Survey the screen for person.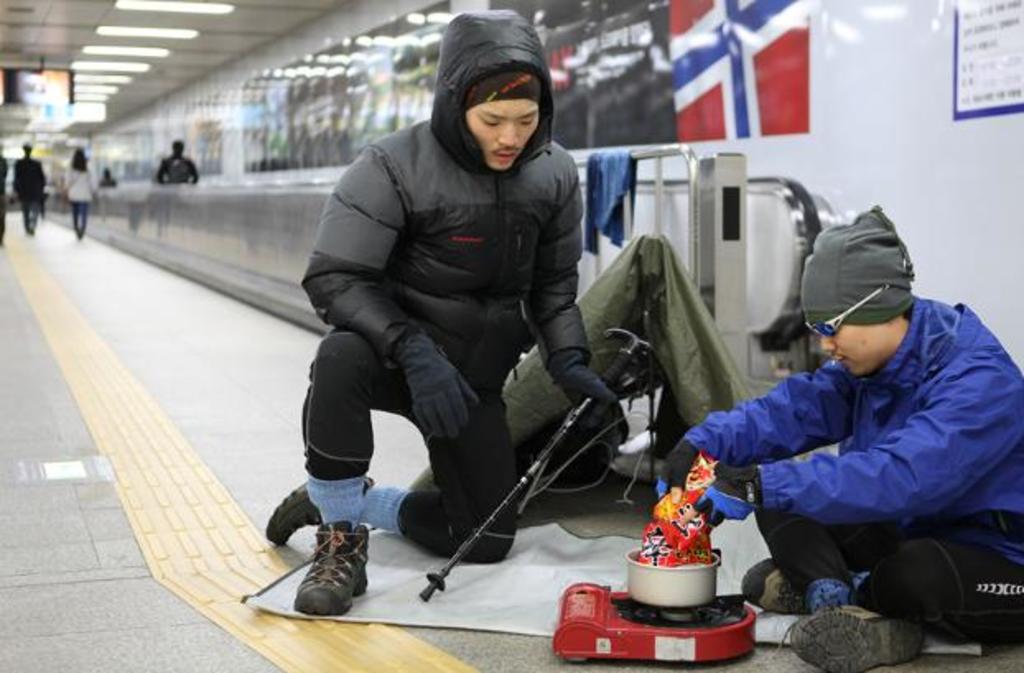
Survey found: [8, 137, 46, 240].
